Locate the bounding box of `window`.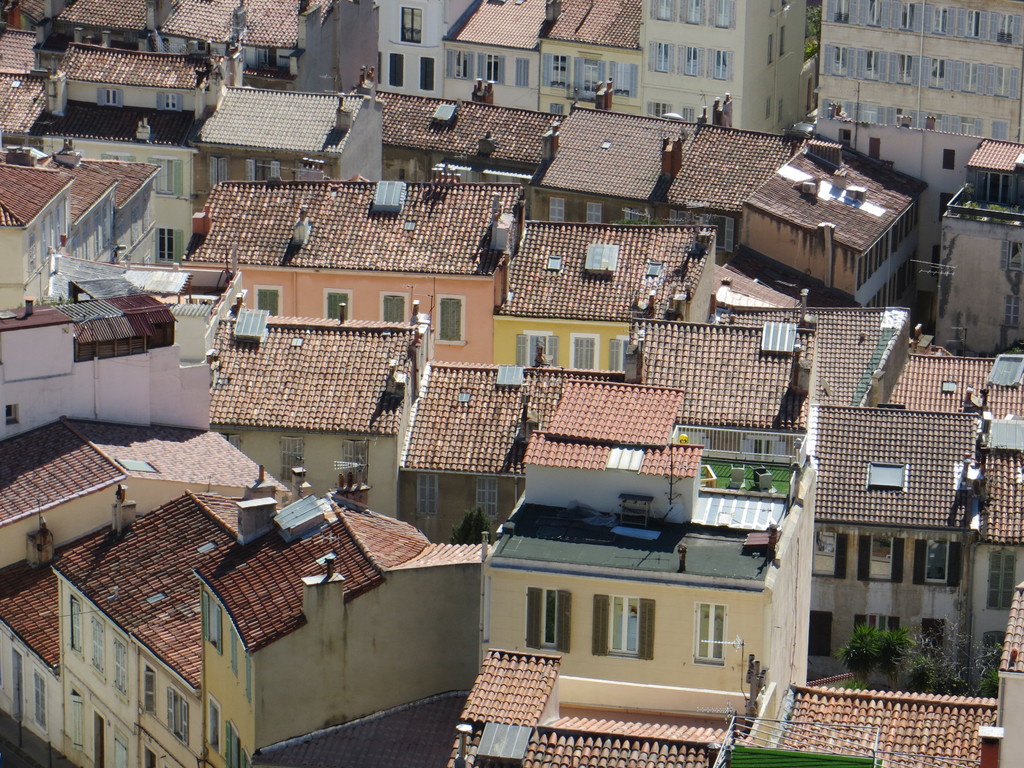
Bounding box: box(575, 58, 603, 93).
